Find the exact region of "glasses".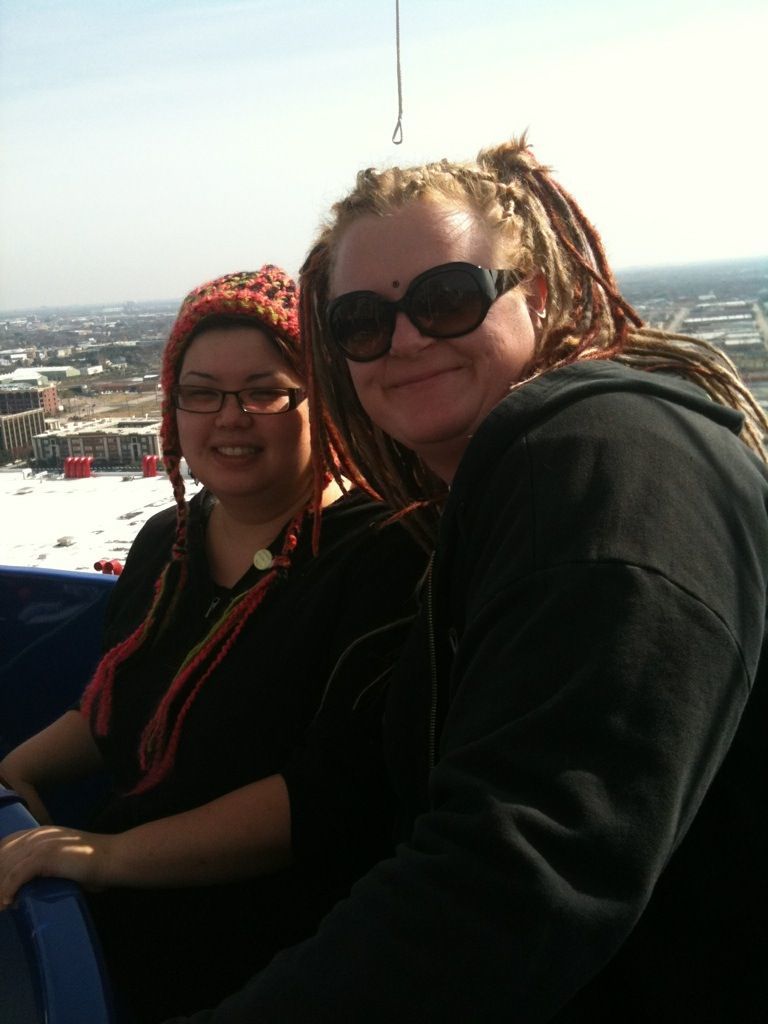
Exact region: (x1=163, y1=370, x2=311, y2=425).
